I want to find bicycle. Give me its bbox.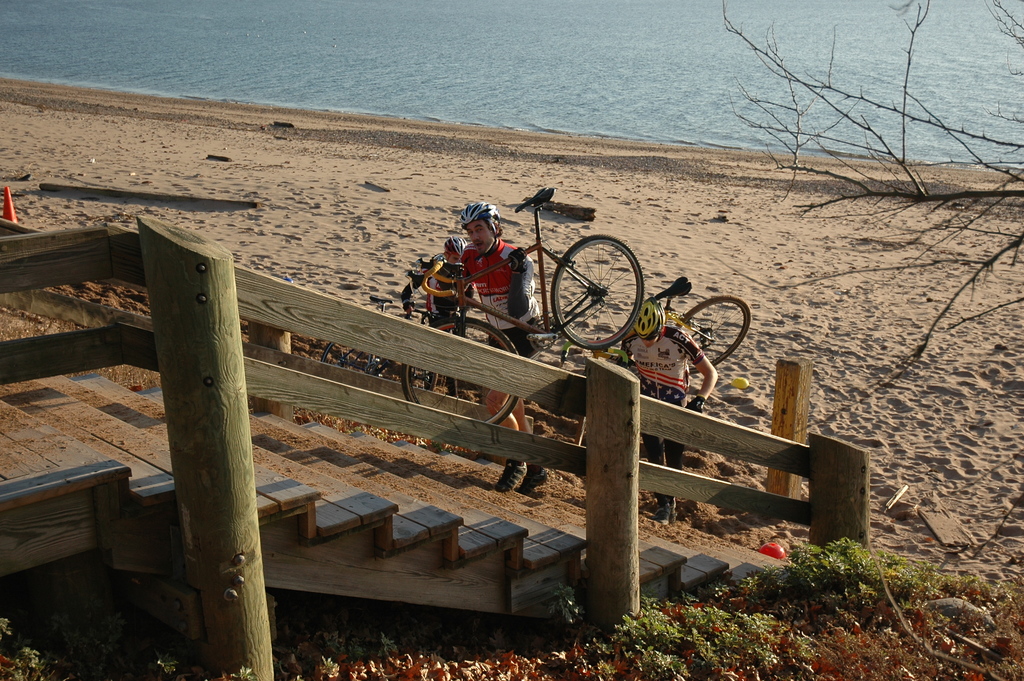
<bbox>554, 274, 752, 452</bbox>.
